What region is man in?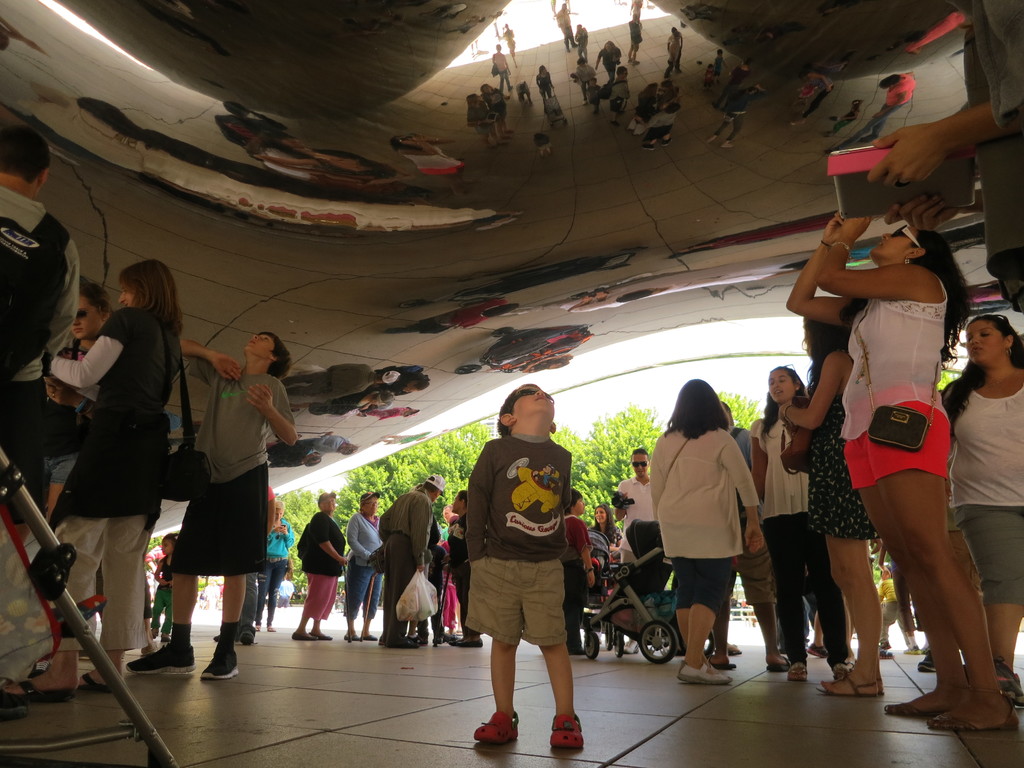
x1=712, y1=399, x2=797, y2=678.
